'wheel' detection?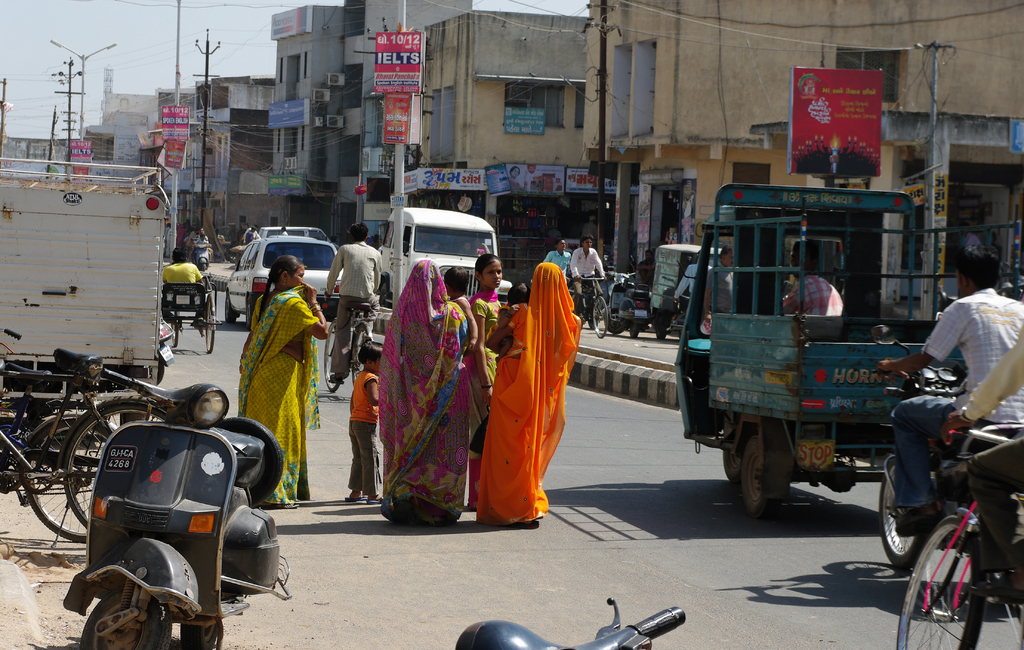
<box>60,393,174,536</box>
